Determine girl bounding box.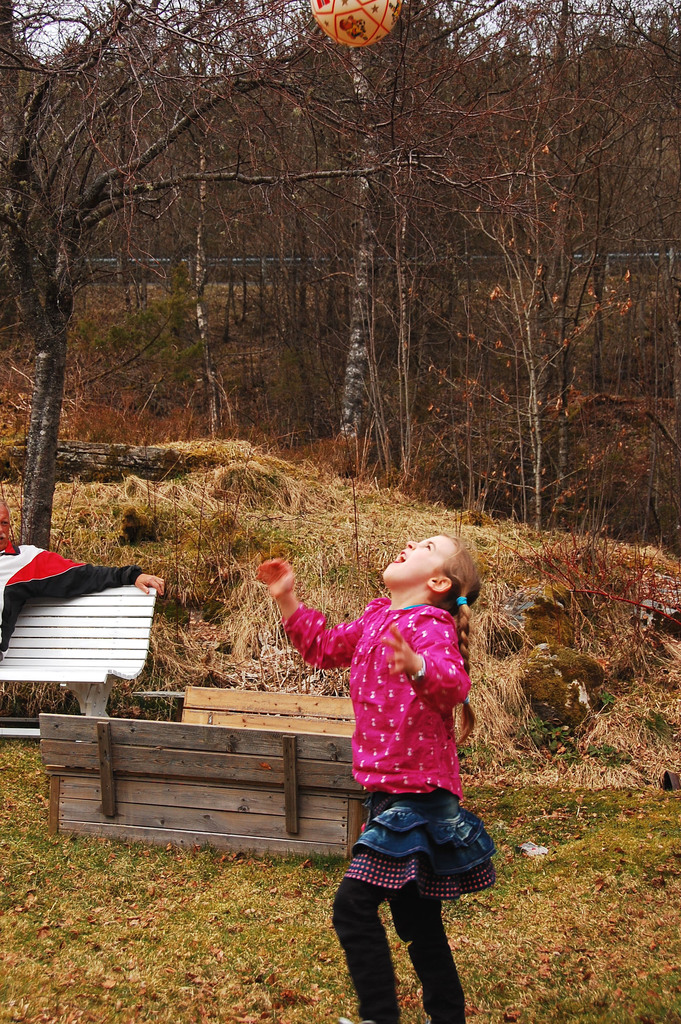
Determined: (261, 534, 489, 1023).
